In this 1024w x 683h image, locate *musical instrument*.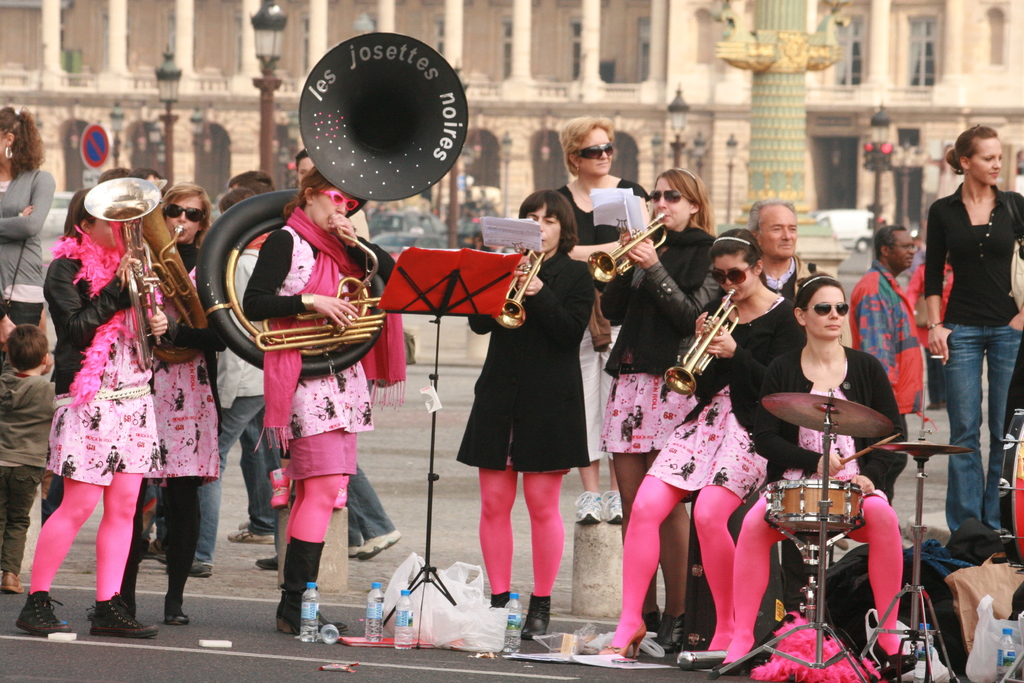
Bounding box: <region>585, 206, 668, 283</region>.
